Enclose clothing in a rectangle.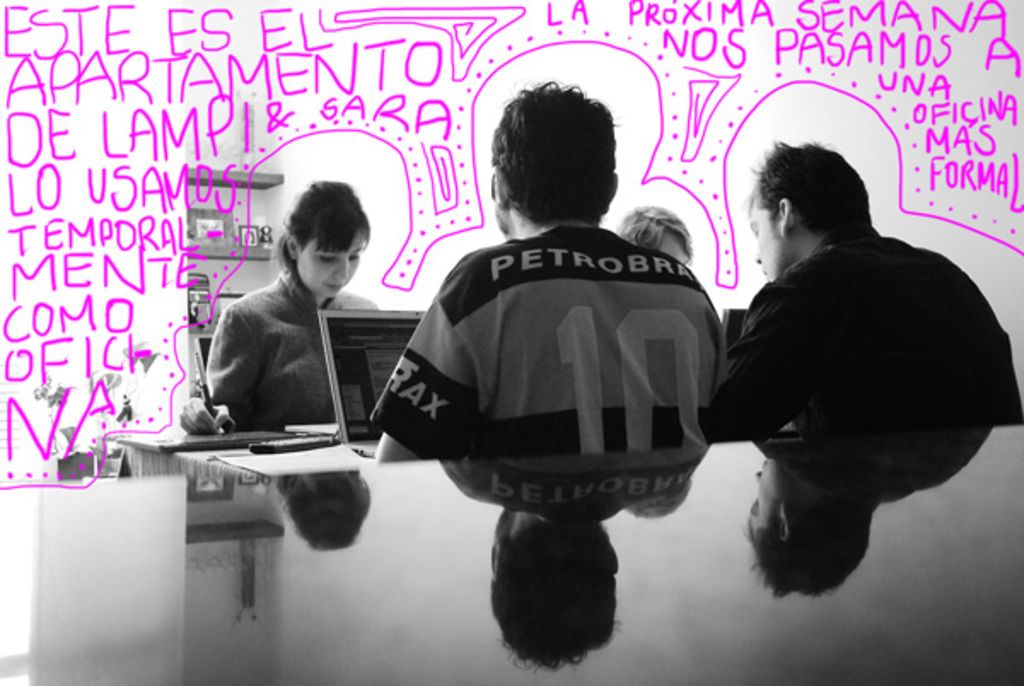
{"left": 708, "top": 218, "right": 1021, "bottom": 432}.
